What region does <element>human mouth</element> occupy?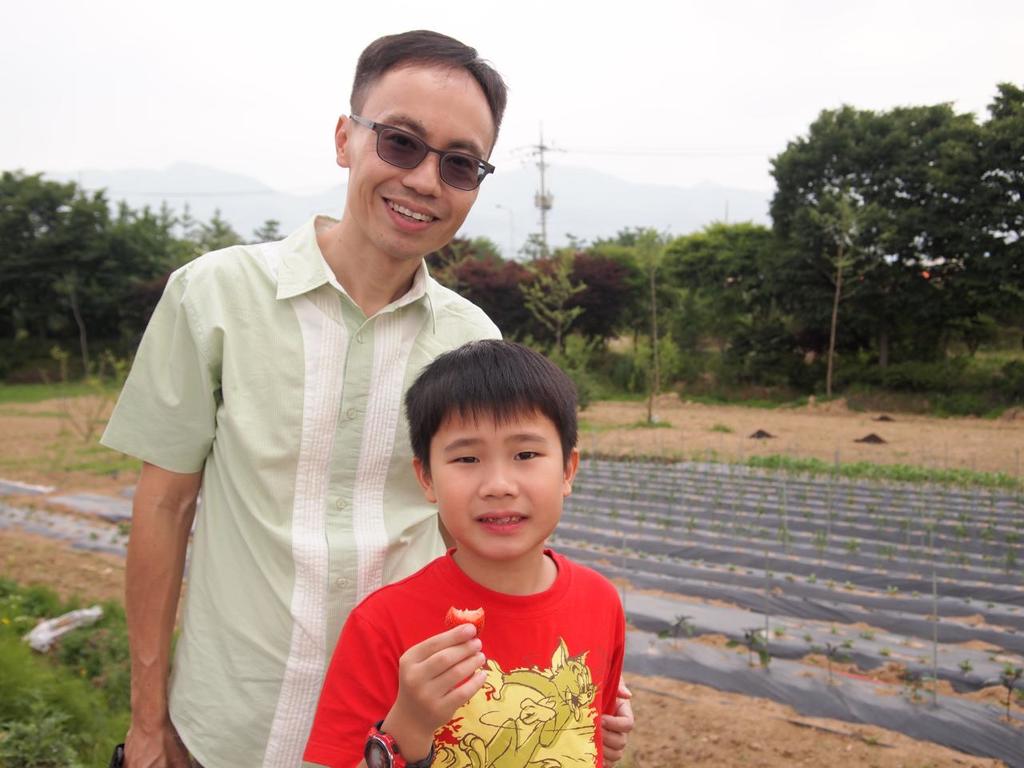
377, 190, 445, 234.
